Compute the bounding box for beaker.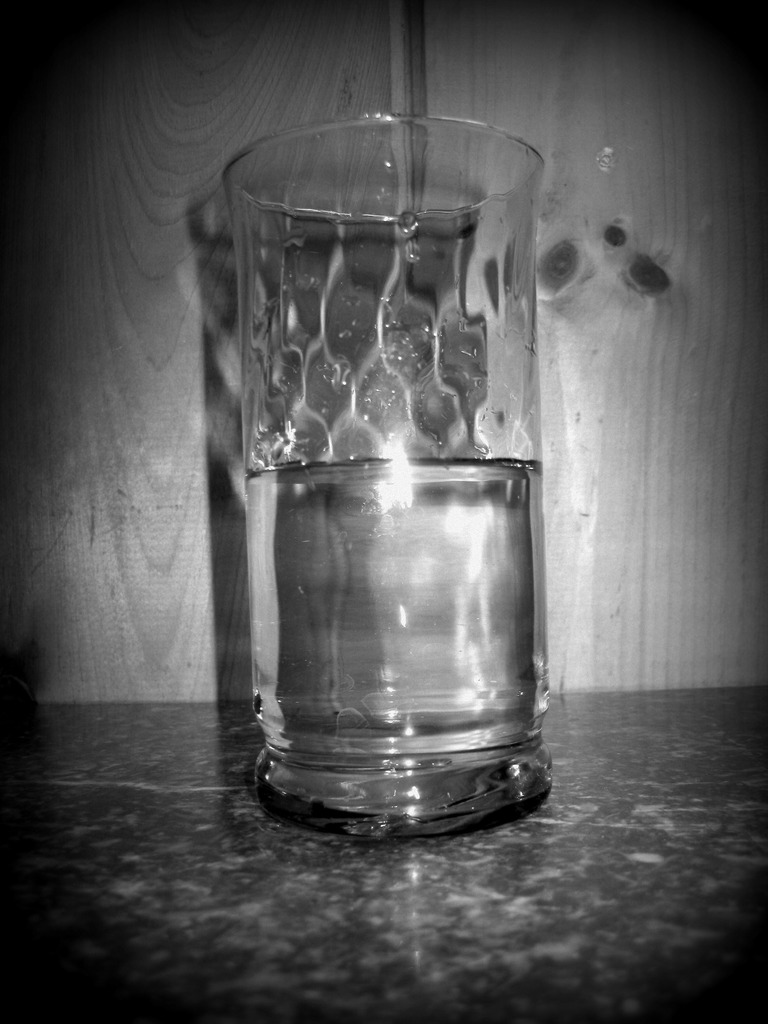
224/116/546/829.
